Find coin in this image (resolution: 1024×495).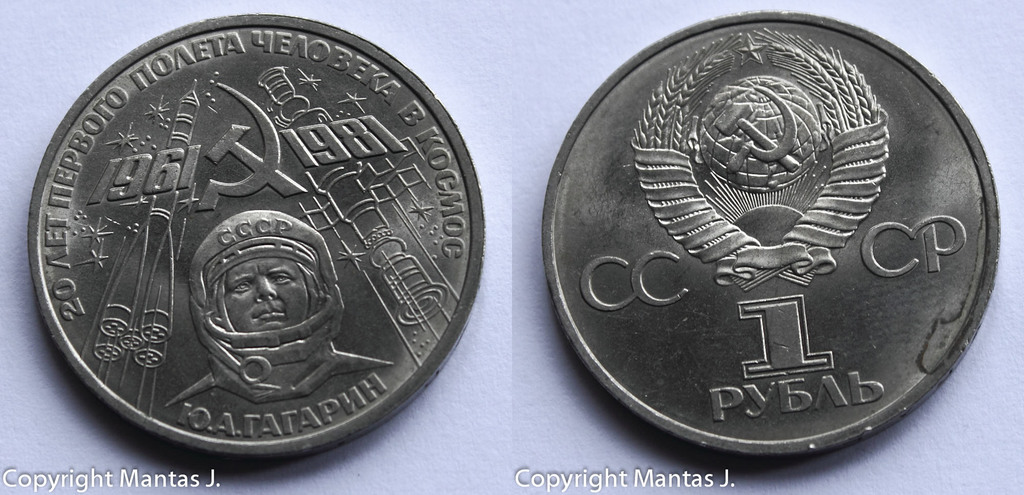
[left=541, top=10, right=1002, bottom=457].
